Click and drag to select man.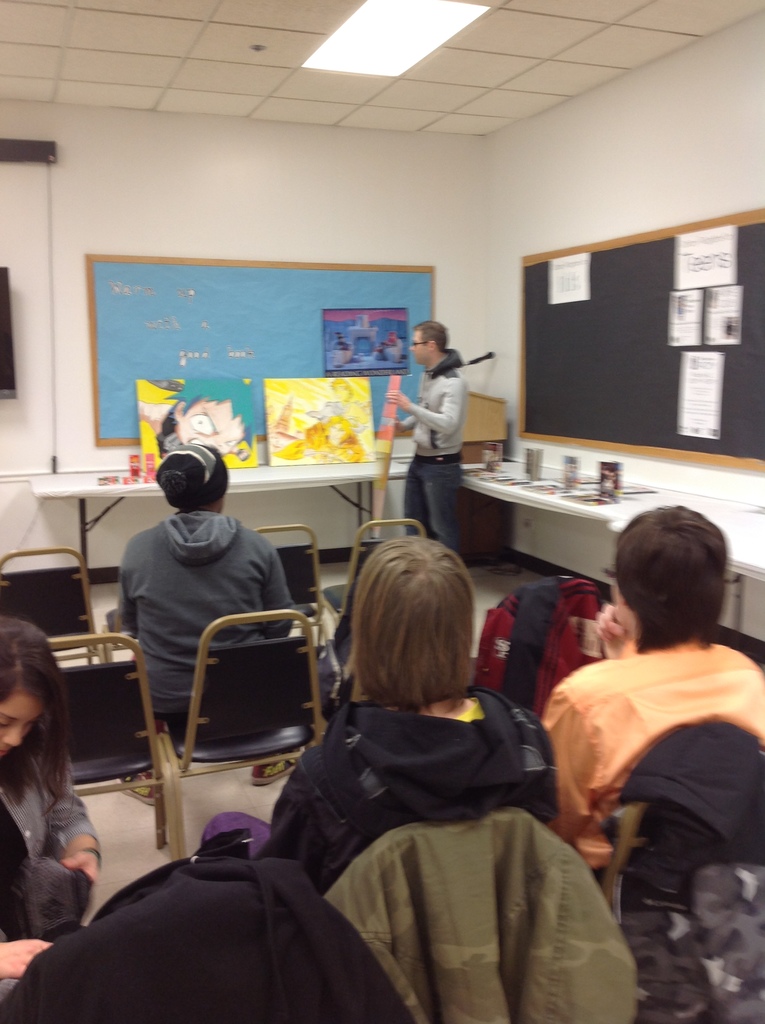
Selection: (left=526, top=517, right=755, bottom=952).
